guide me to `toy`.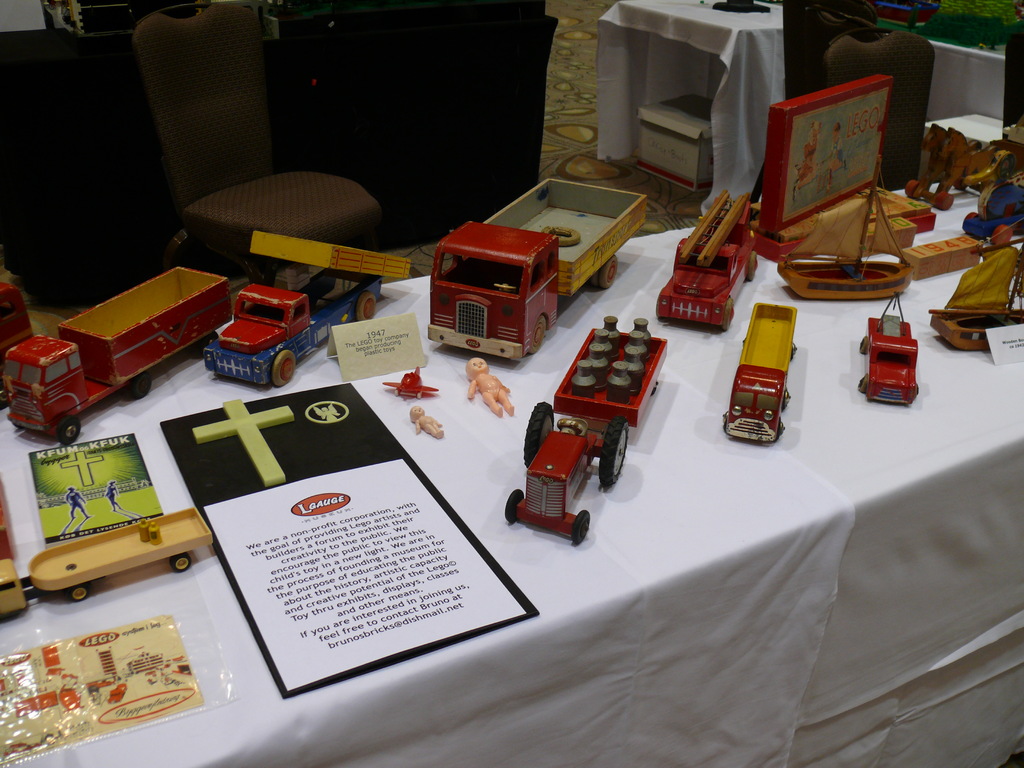
Guidance: <bbox>928, 221, 1023, 354</bbox>.
